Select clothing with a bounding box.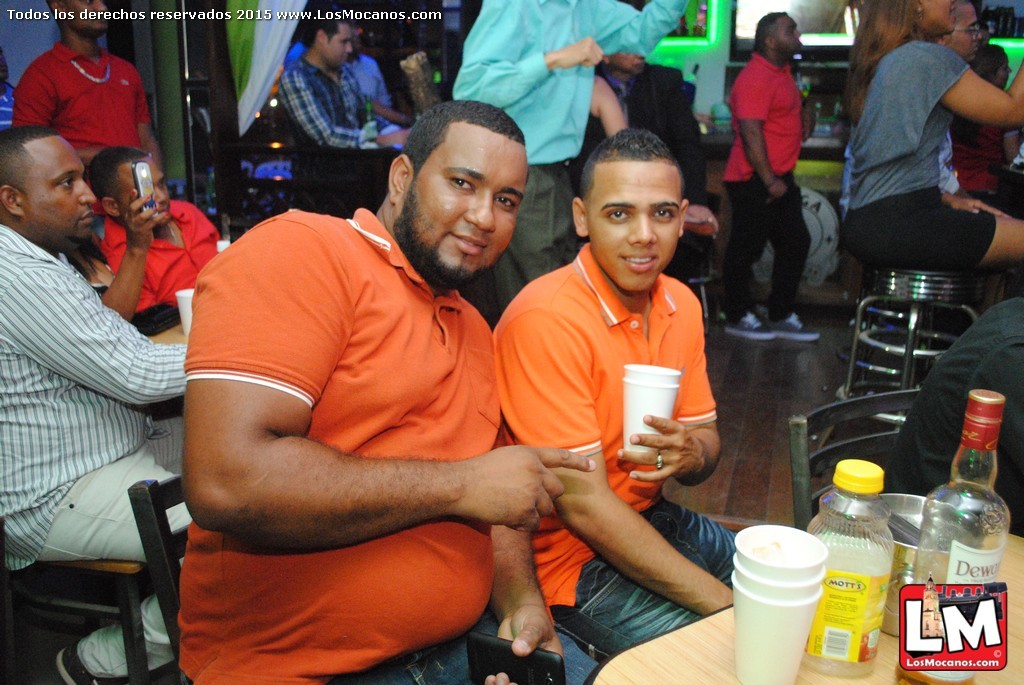
{"left": 848, "top": 131, "right": 969, "bottom": 216}.
